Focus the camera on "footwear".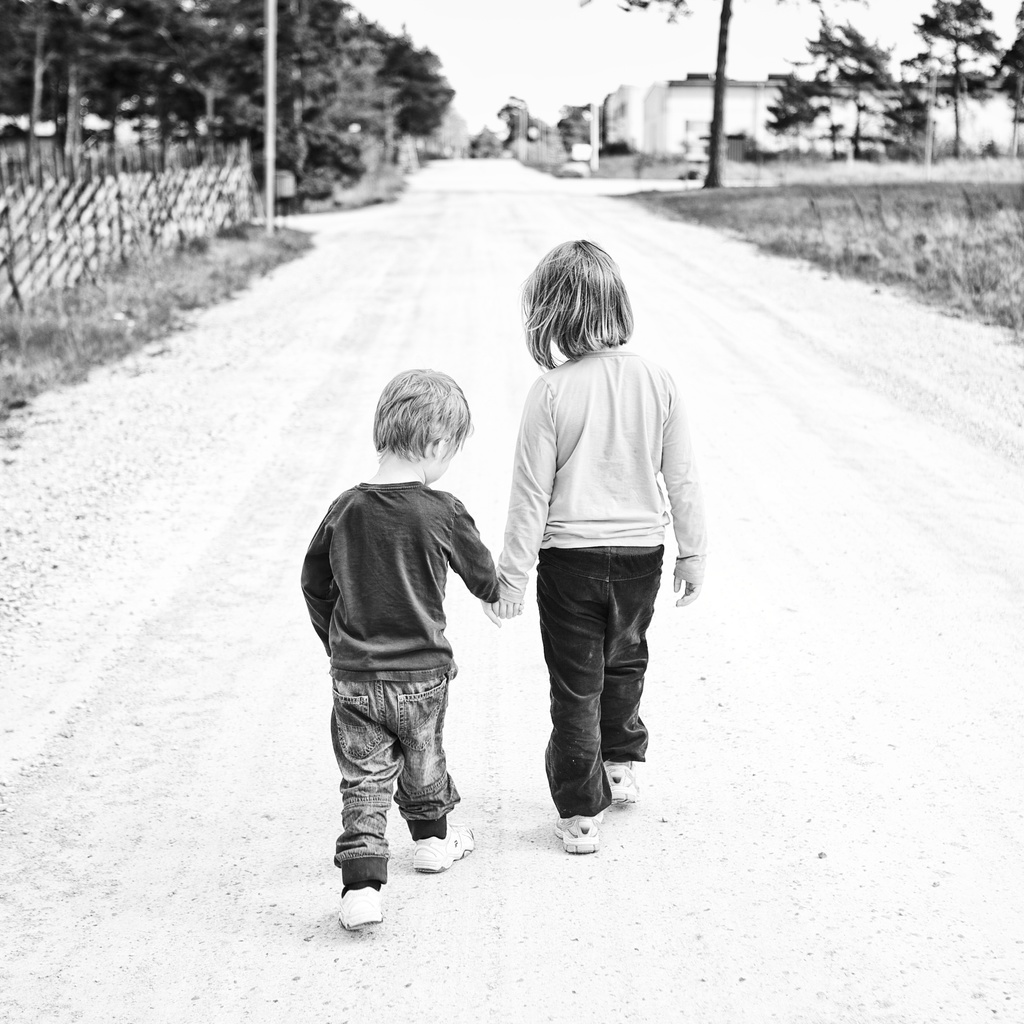
Focus region: <box>596,756,637,796</box>.
